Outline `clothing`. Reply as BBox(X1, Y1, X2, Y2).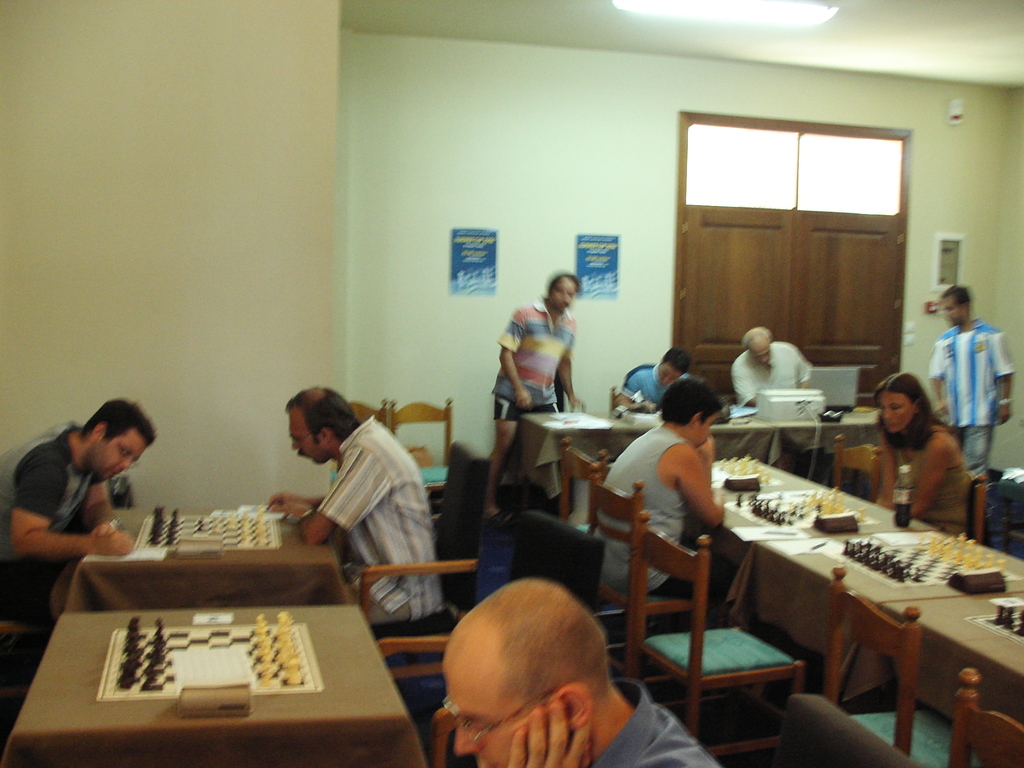
BBox(615, 365, 698, 418).
